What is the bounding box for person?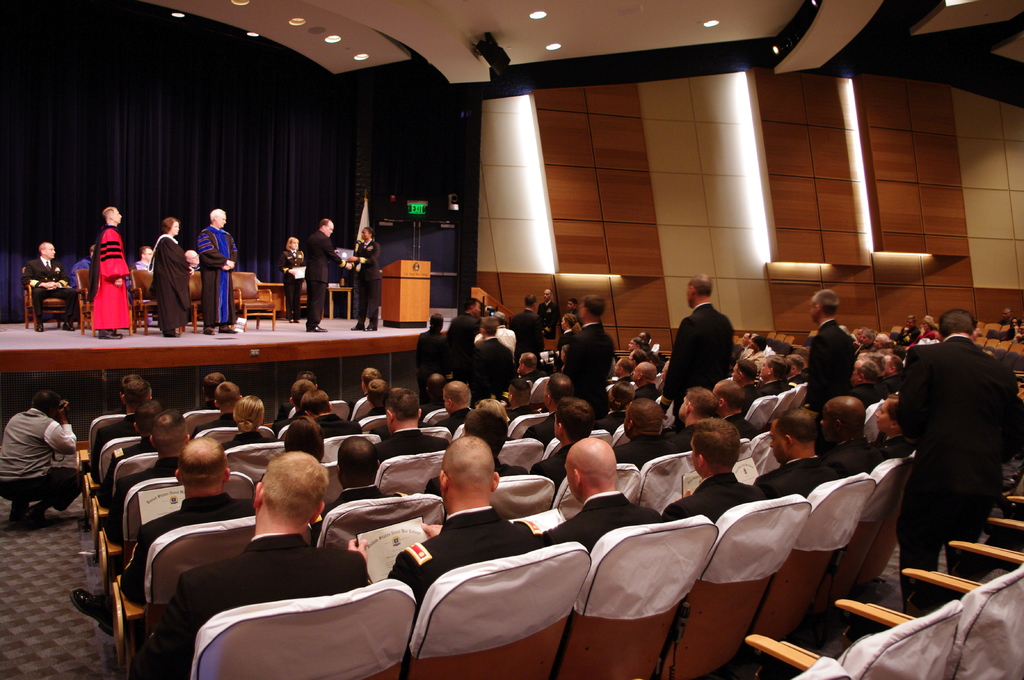
select_region(659, 276, 734, 419).
